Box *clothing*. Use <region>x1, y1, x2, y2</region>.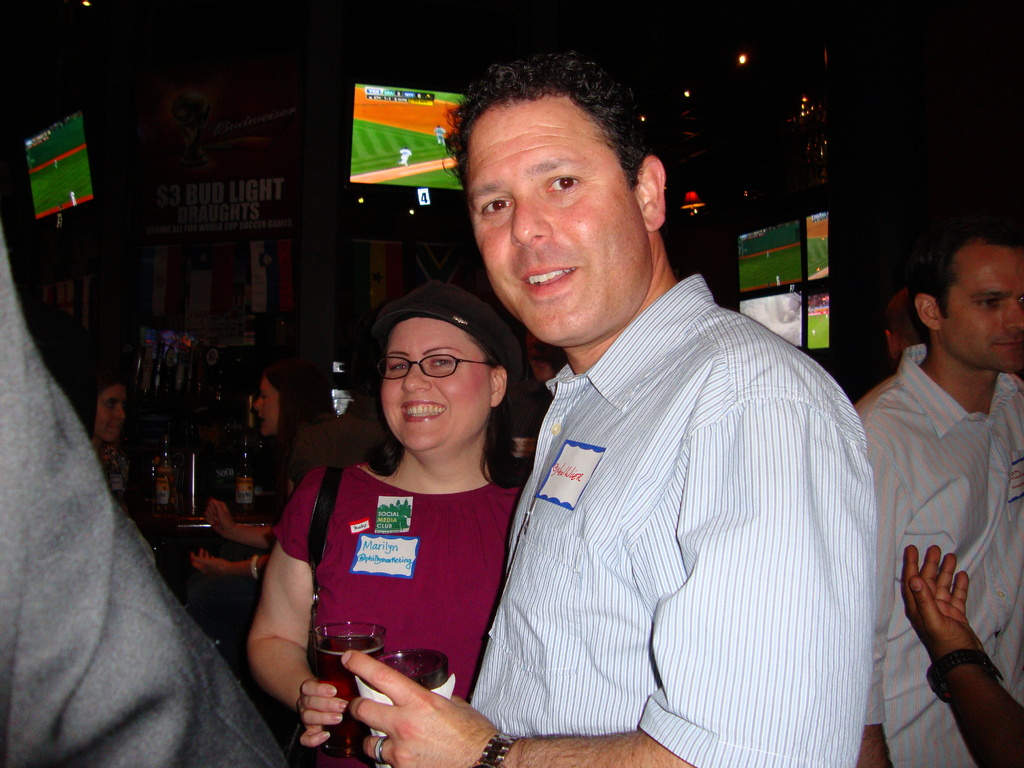
<region>510, 379, 554, 483</region>.
